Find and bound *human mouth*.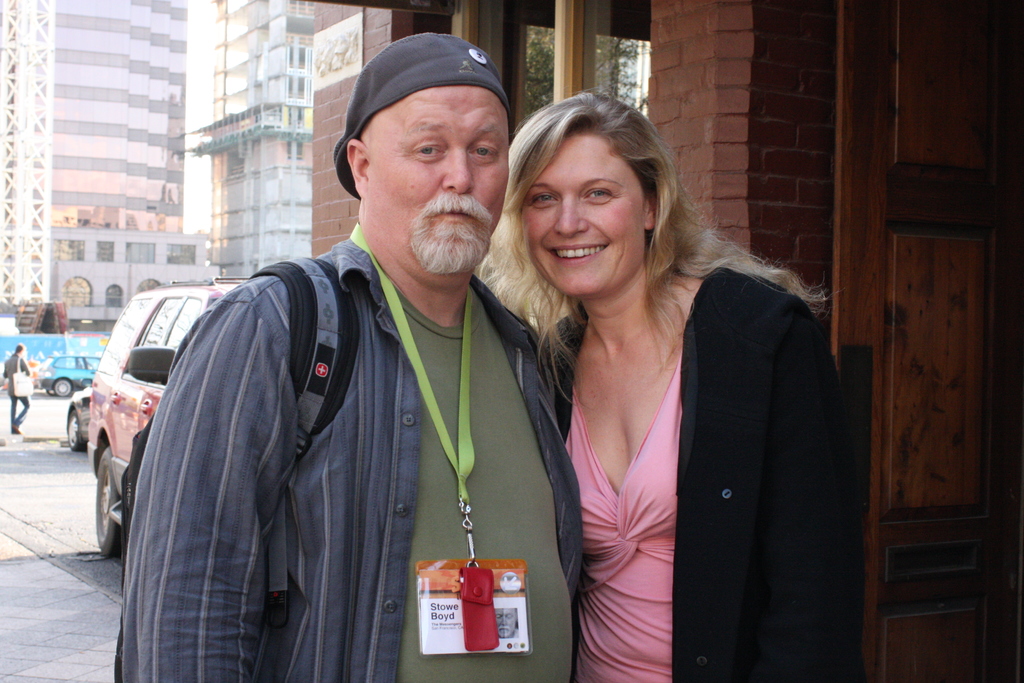
Bound: box=[425, 204, 480, 226].
